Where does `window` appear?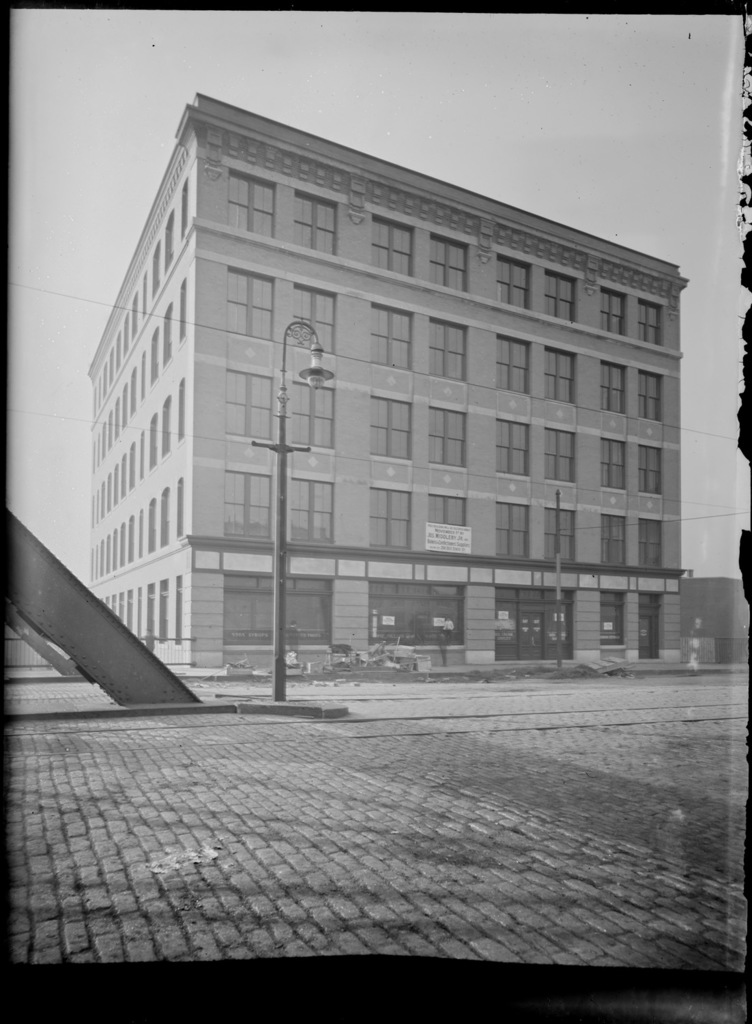
Appears at 285/375/337/461.
